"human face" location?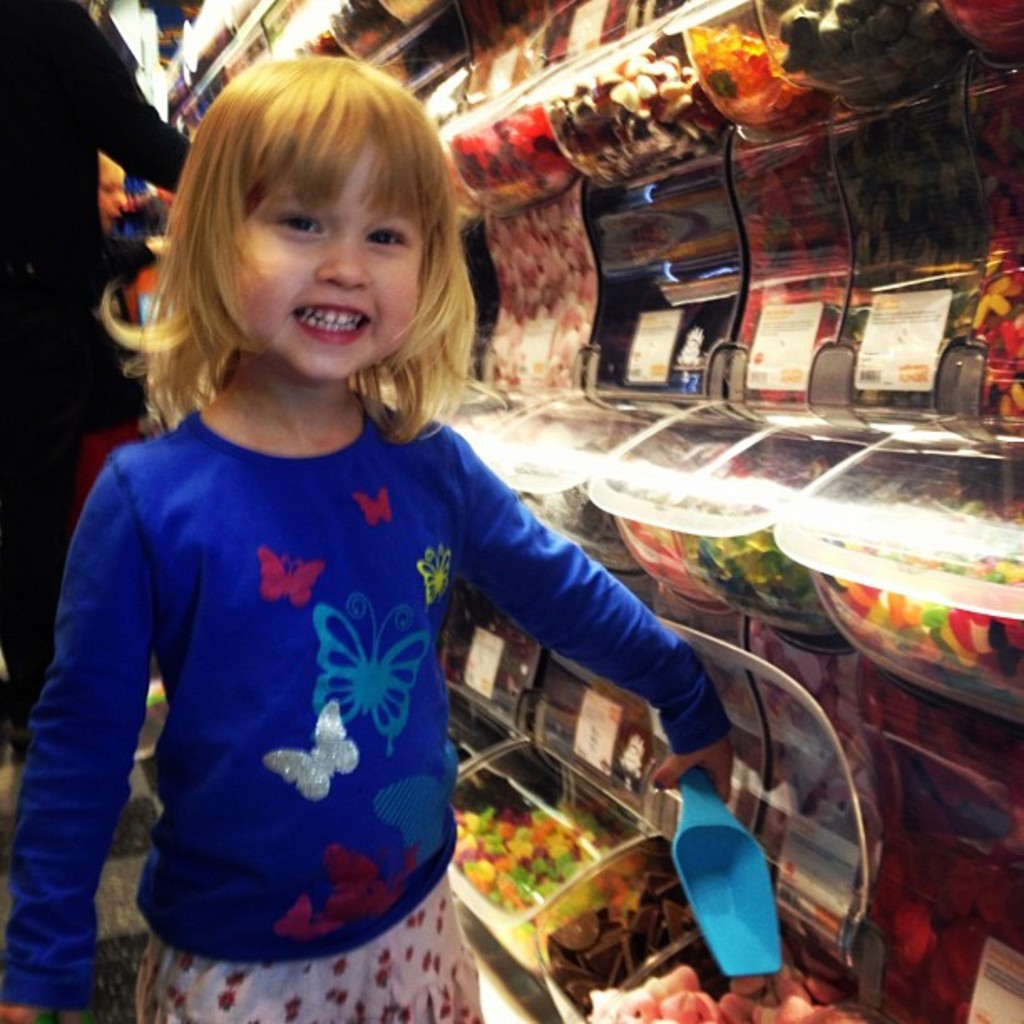
[left=224, top=127, right=435, bottom=381]
